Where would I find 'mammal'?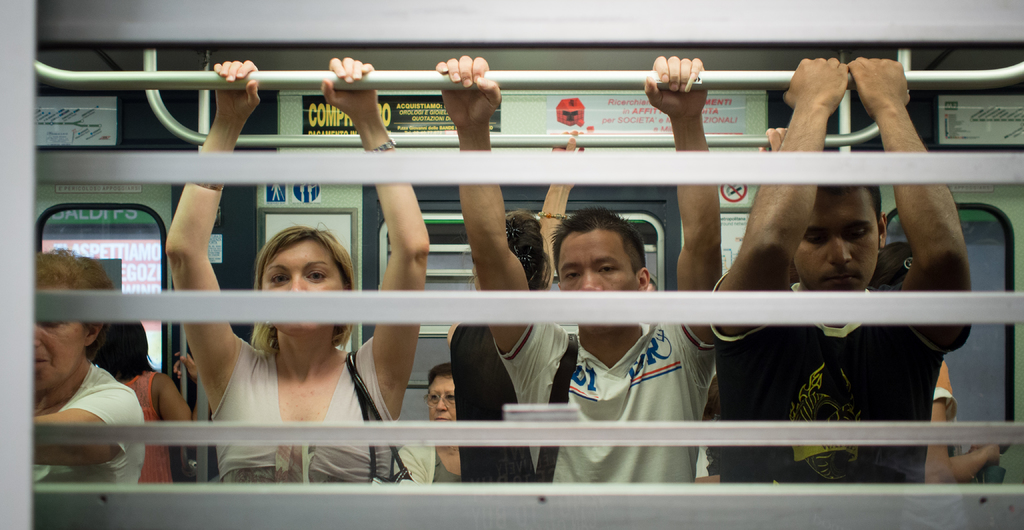
At select_region(34, 239, 143, 478).
